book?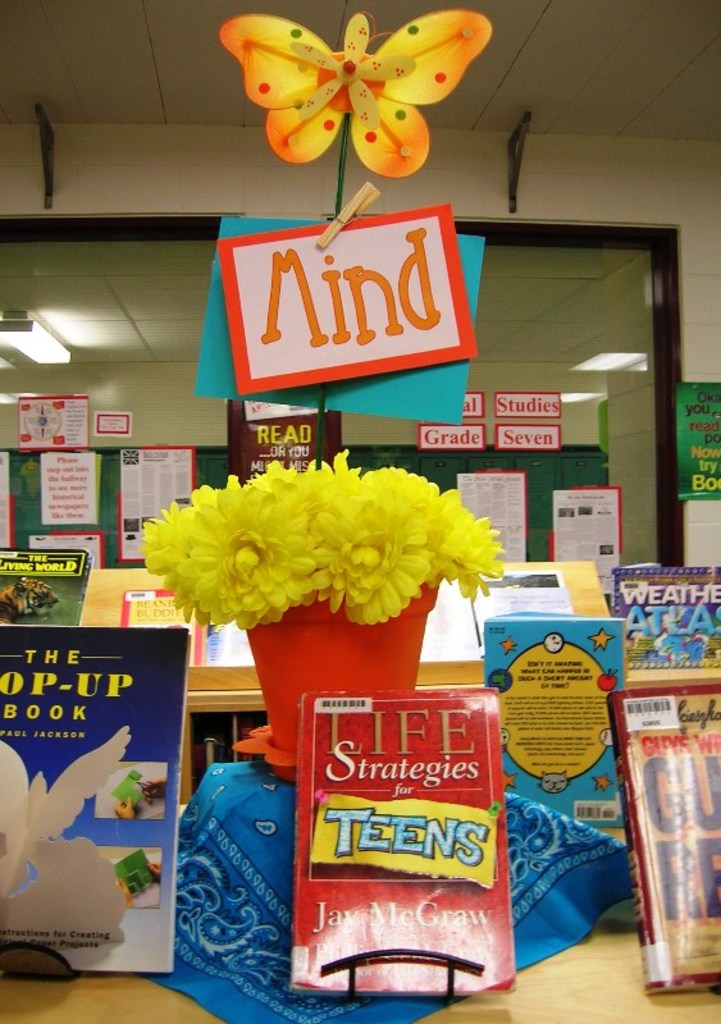
x1=612, y1=563, x2=720, y2=690
